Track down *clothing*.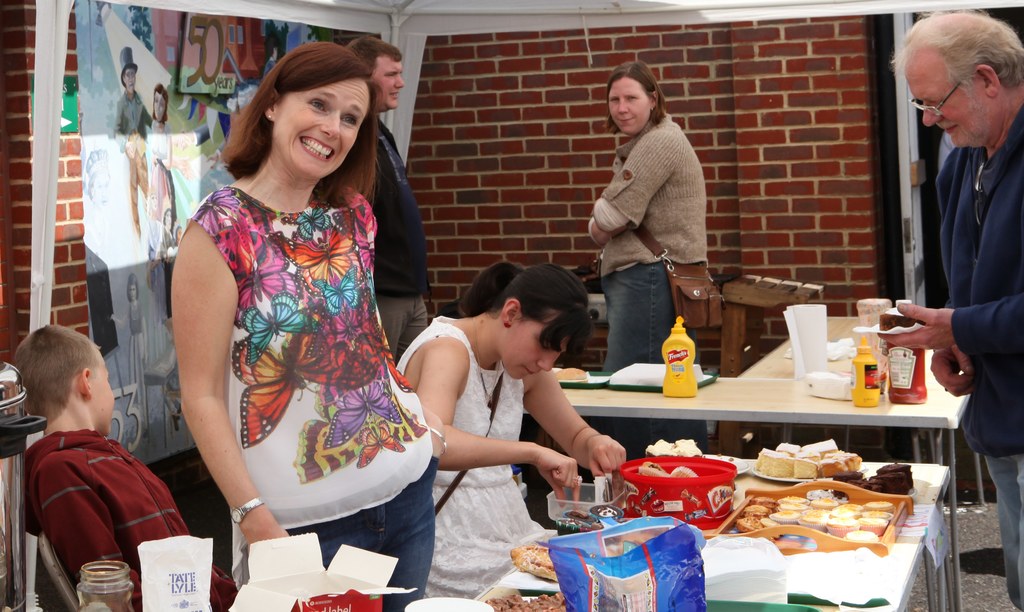
Tracked to bbox=(145, 118, 174, 254).
